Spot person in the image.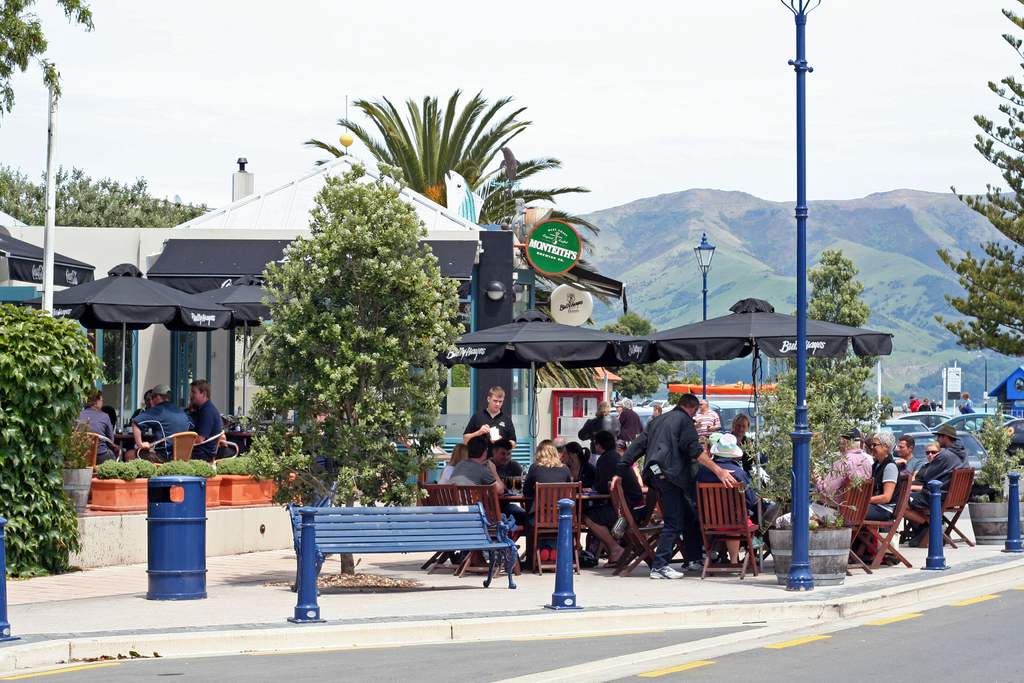
person found at BBox(583, 436, 641, 573).
